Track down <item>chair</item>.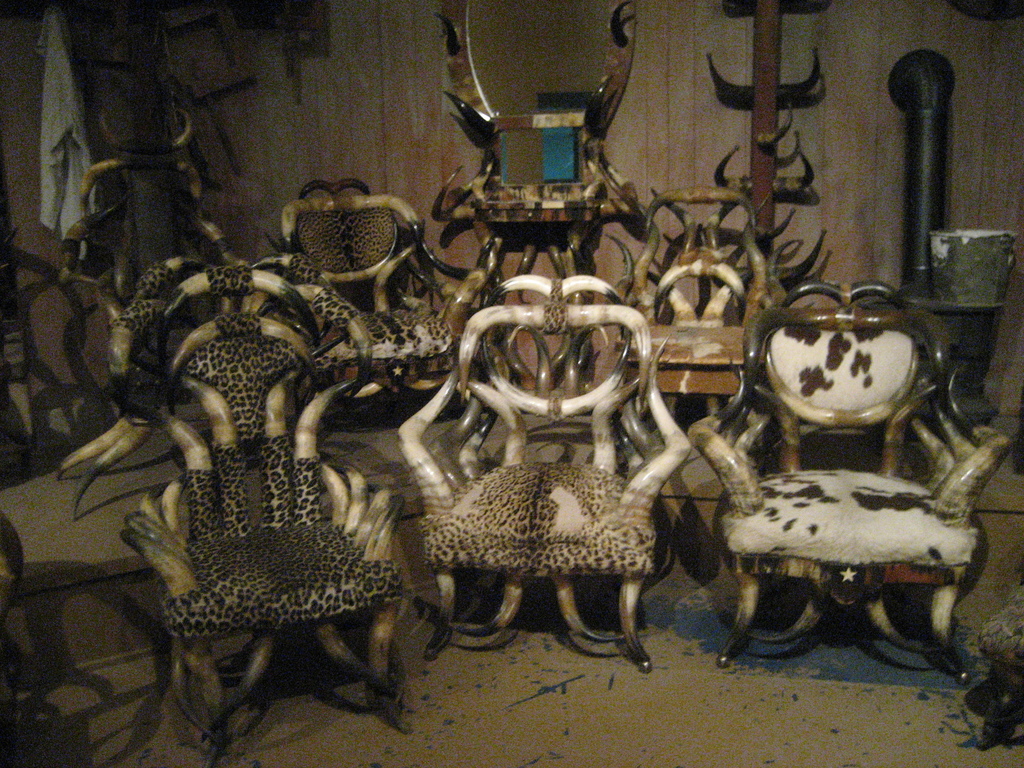
Tracked to x1=259, y1=180, x2=482, y2=412.
